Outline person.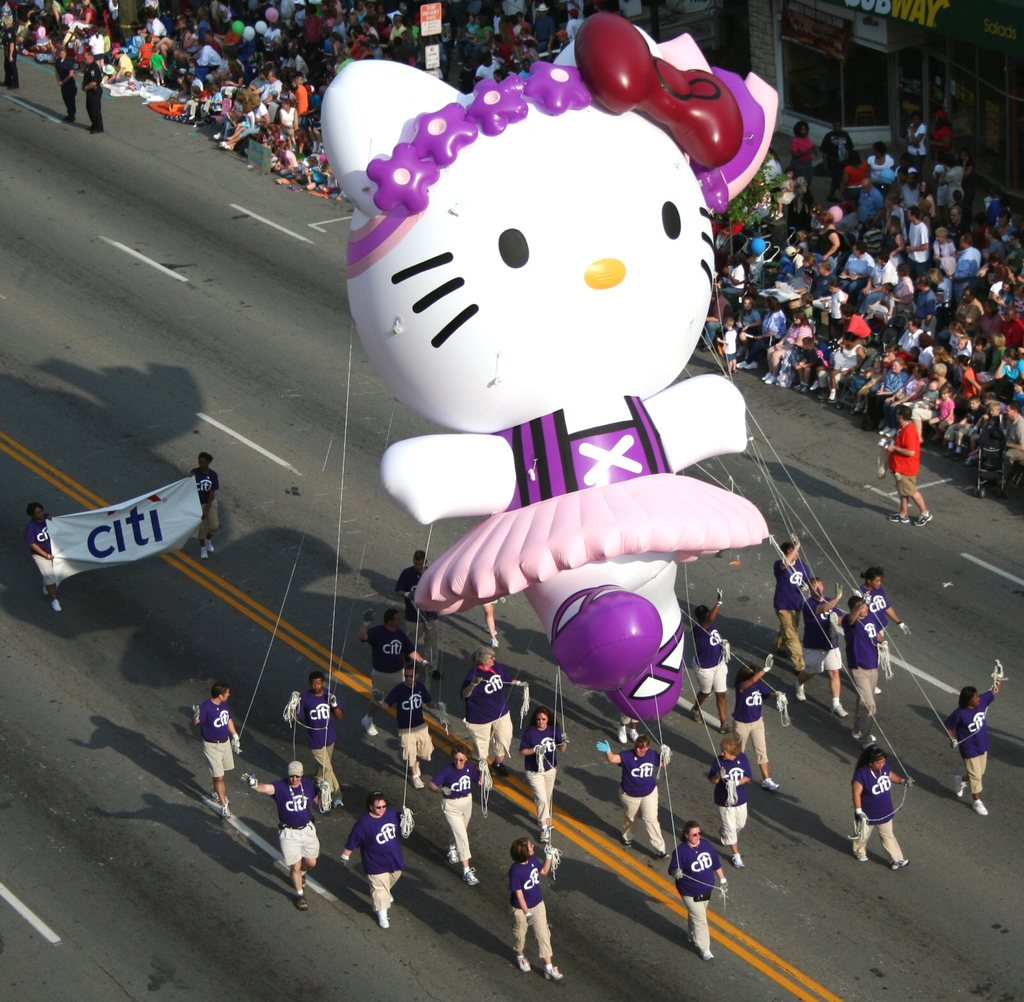
Outline: box(945, 669, 1003, 816).
